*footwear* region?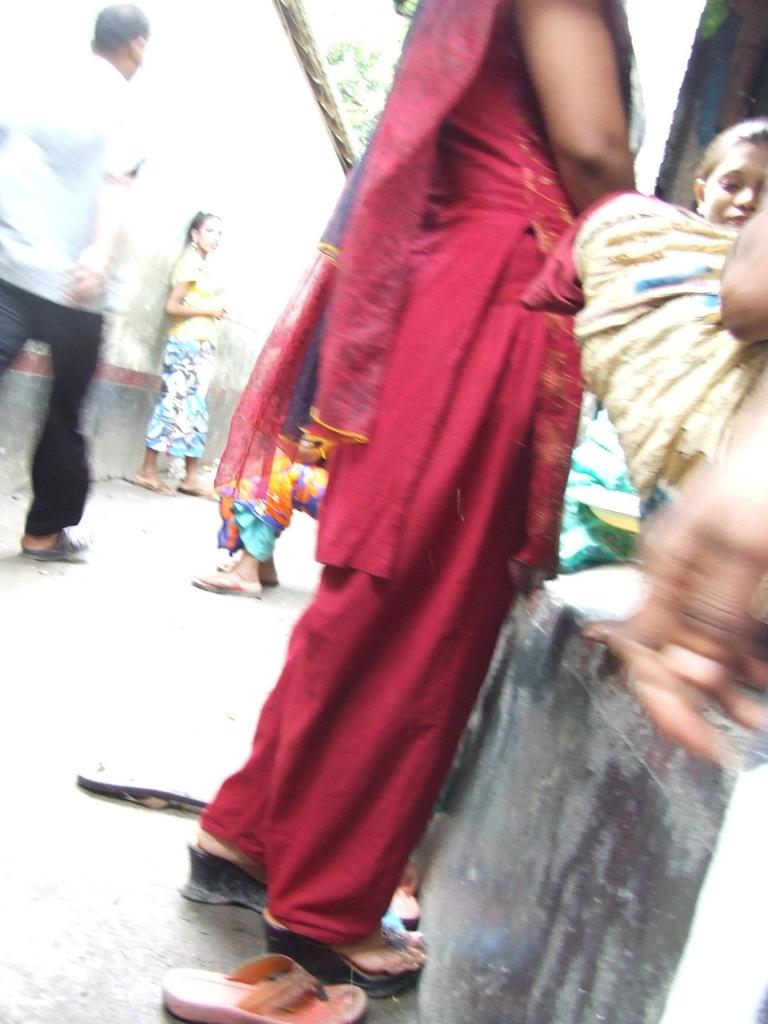
box=[172, 472, 216, 500]
